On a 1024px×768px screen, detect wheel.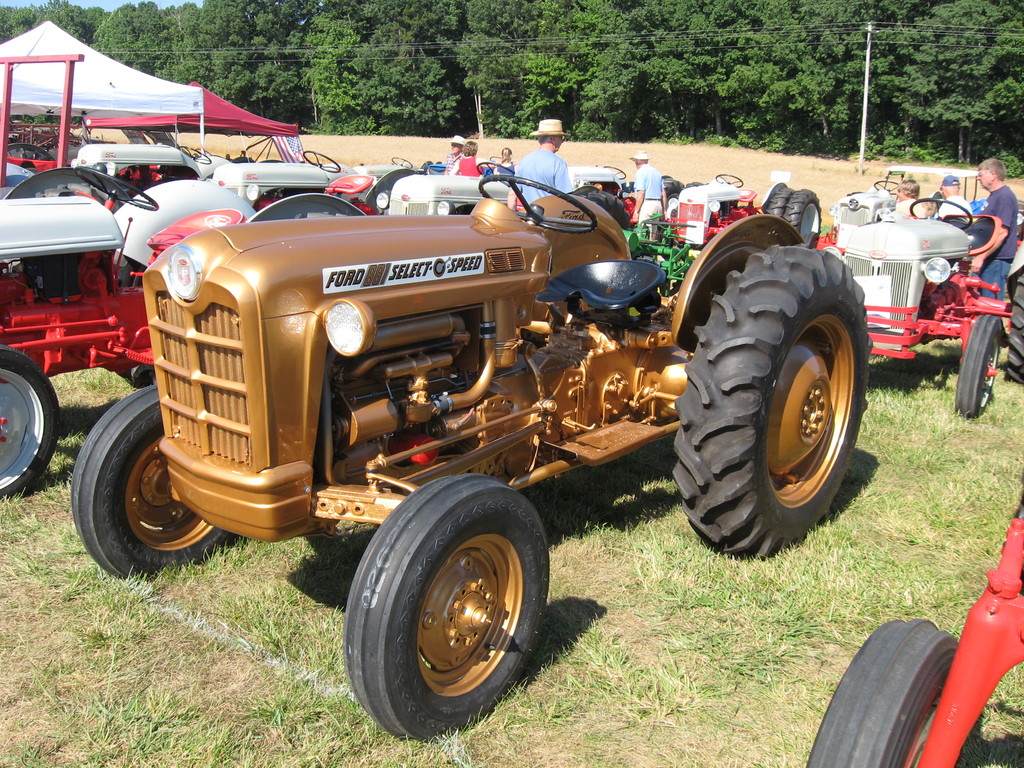
x1=717 y1=175 x2=744 y2=189.
